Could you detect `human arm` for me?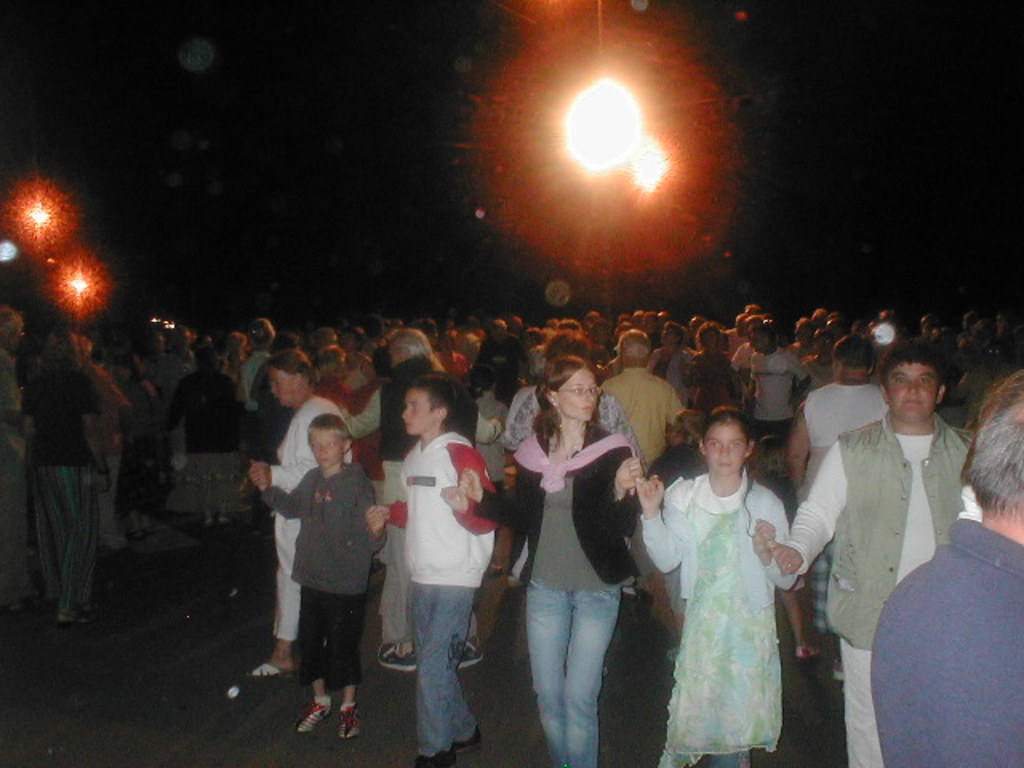
Detection result: select_region(742, 352, 763, 395).
